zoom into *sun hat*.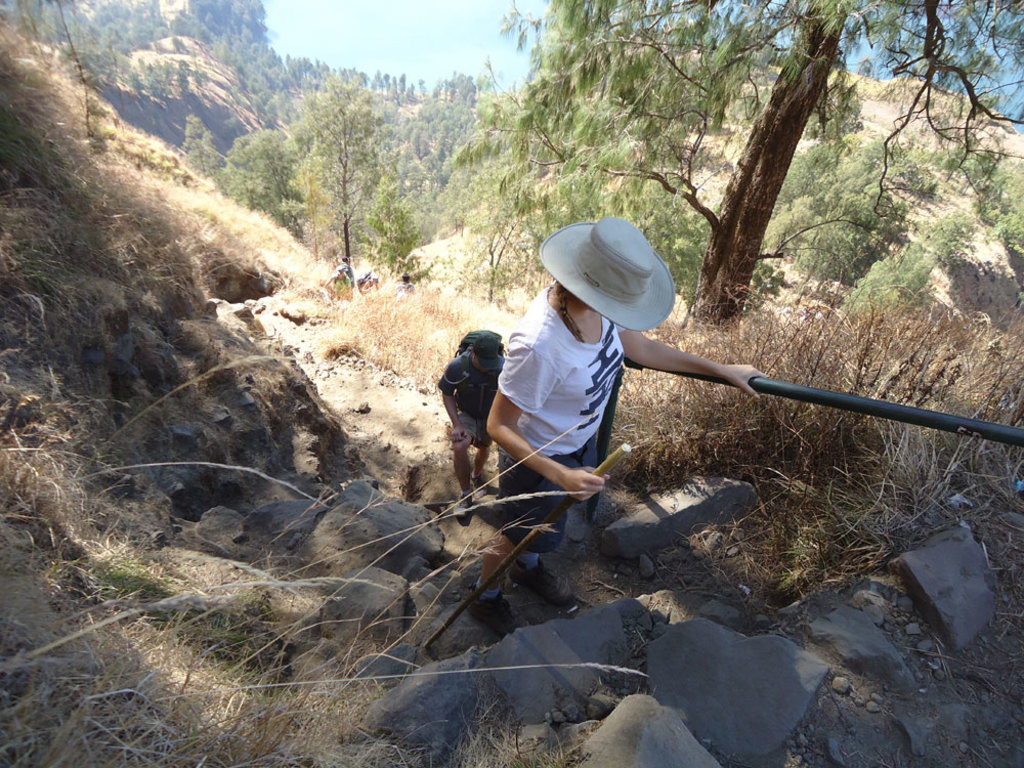
Zoom target: [left=534, top=214, right=679, bottom=328].
